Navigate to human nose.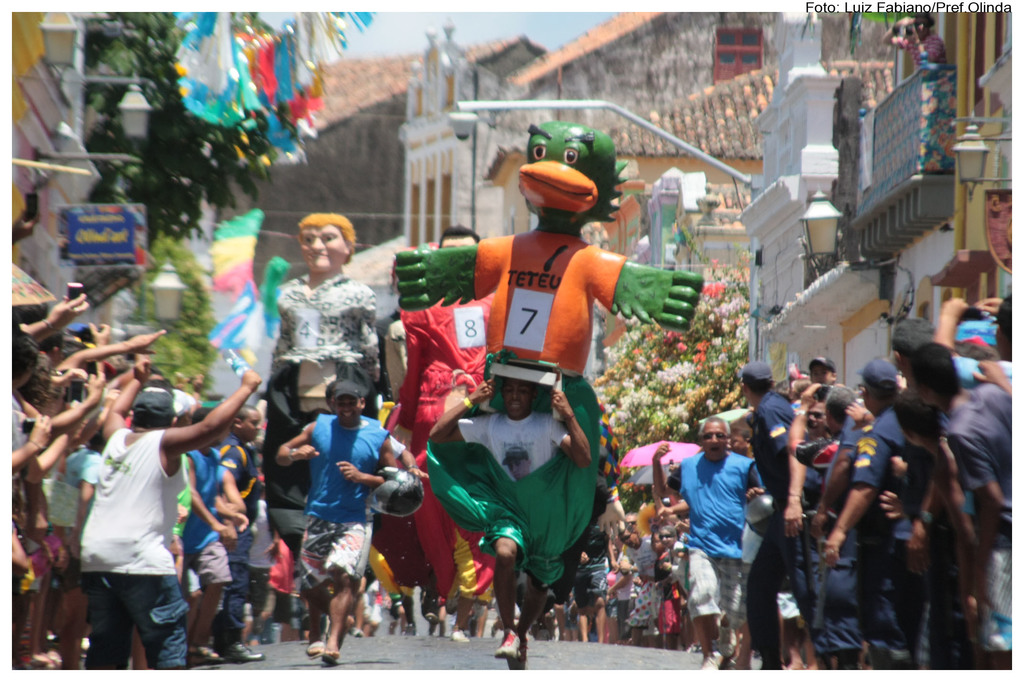
Navigation target: bbox=(310, 237, 326, 251).
